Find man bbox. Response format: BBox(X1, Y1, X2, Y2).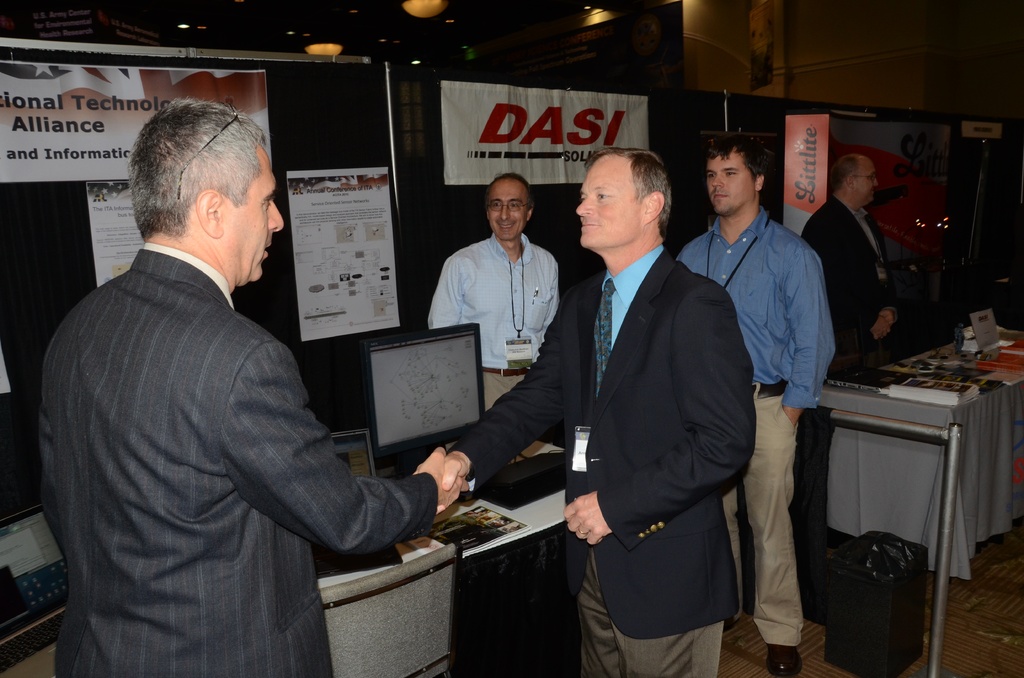
BBox(437, 148, 749, 677).
